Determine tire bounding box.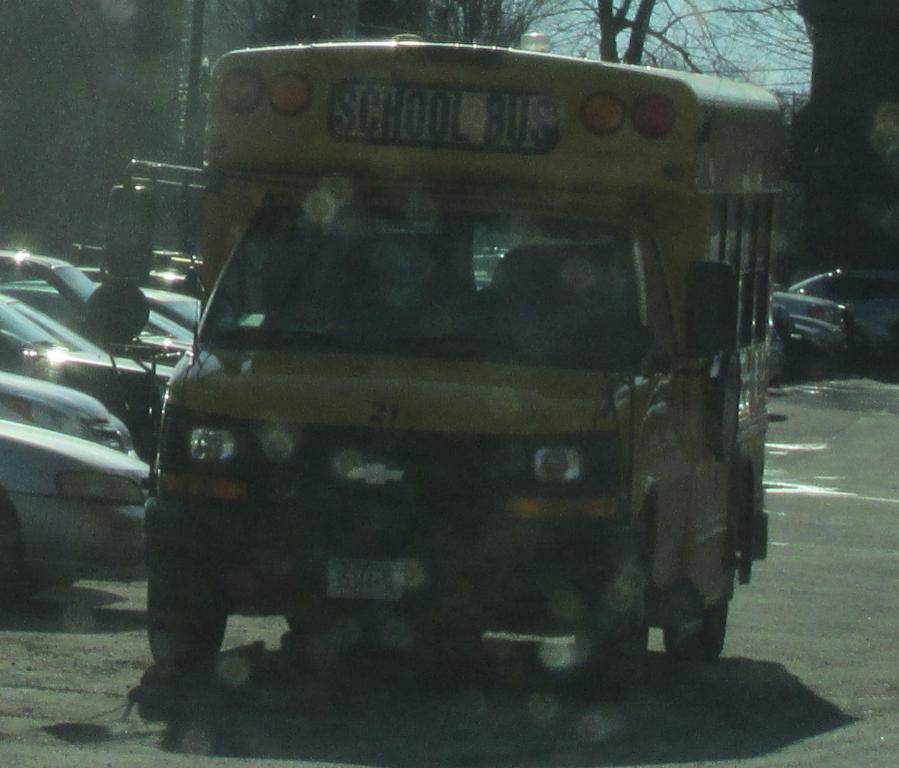
Determined: [577, 522, 651, 703].
